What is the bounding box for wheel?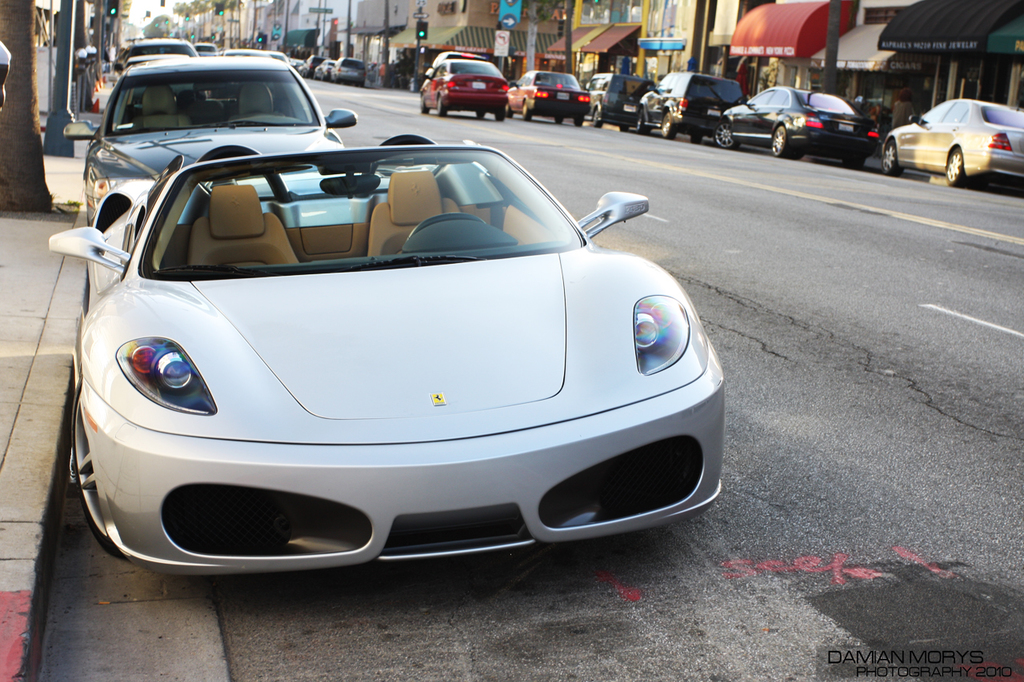
crop(884, 134, 899, 170).
